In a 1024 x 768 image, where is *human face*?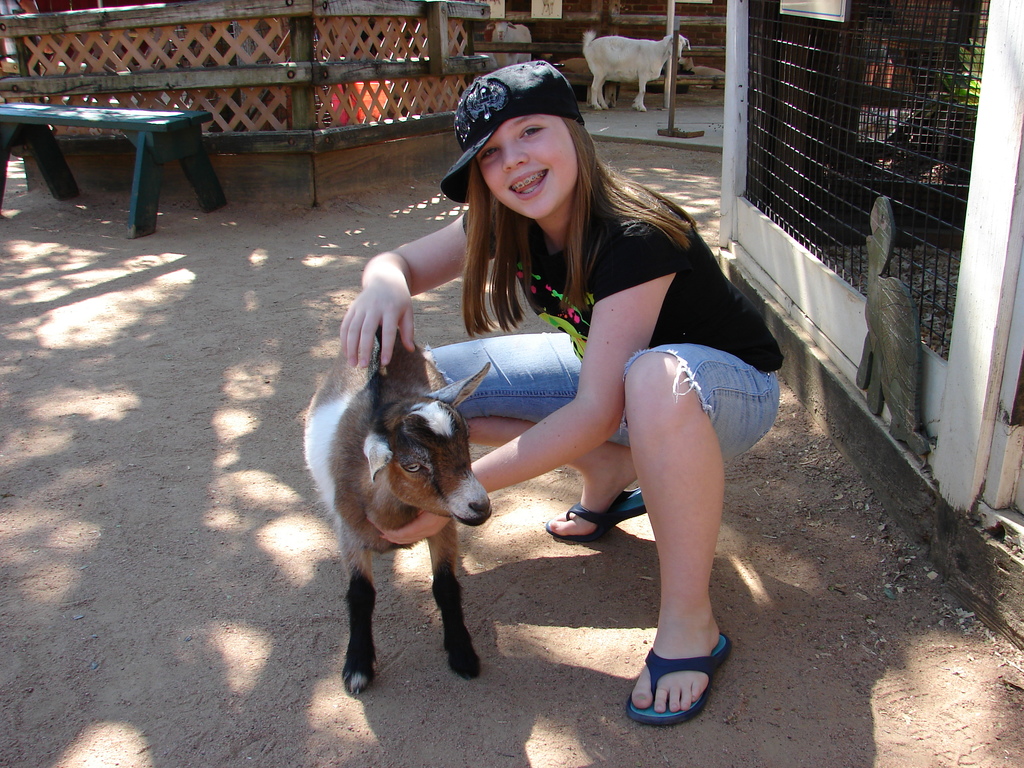
<region>476, 116, 582, 223</region>.
